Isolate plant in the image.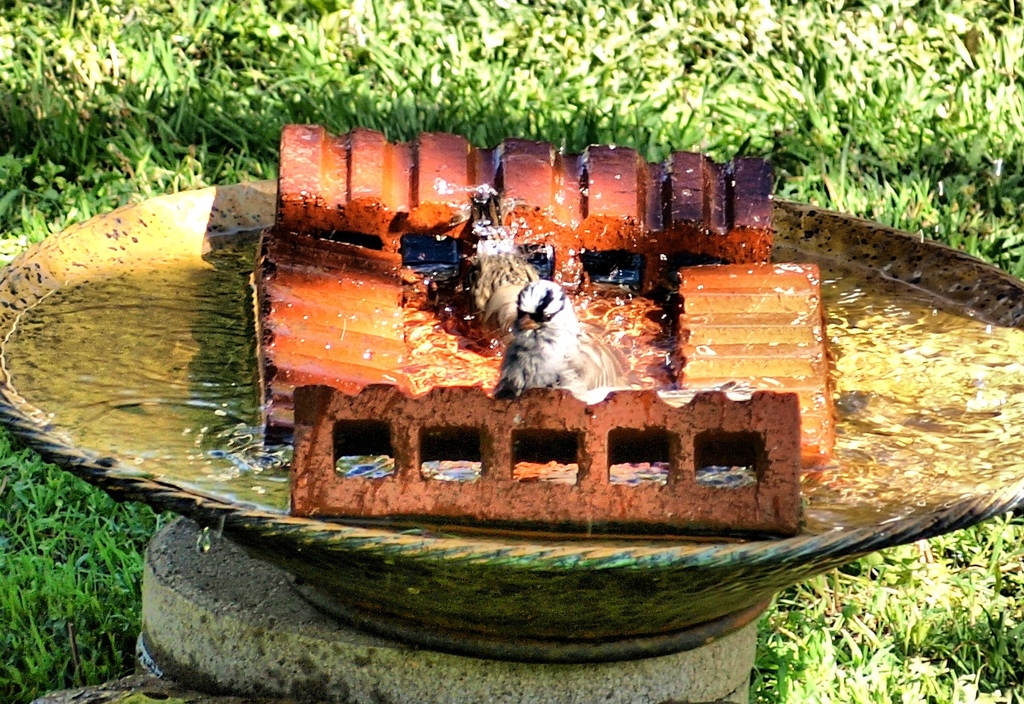
Isolated region: <bbox>744, 510, 1023, 703</bbox>.
